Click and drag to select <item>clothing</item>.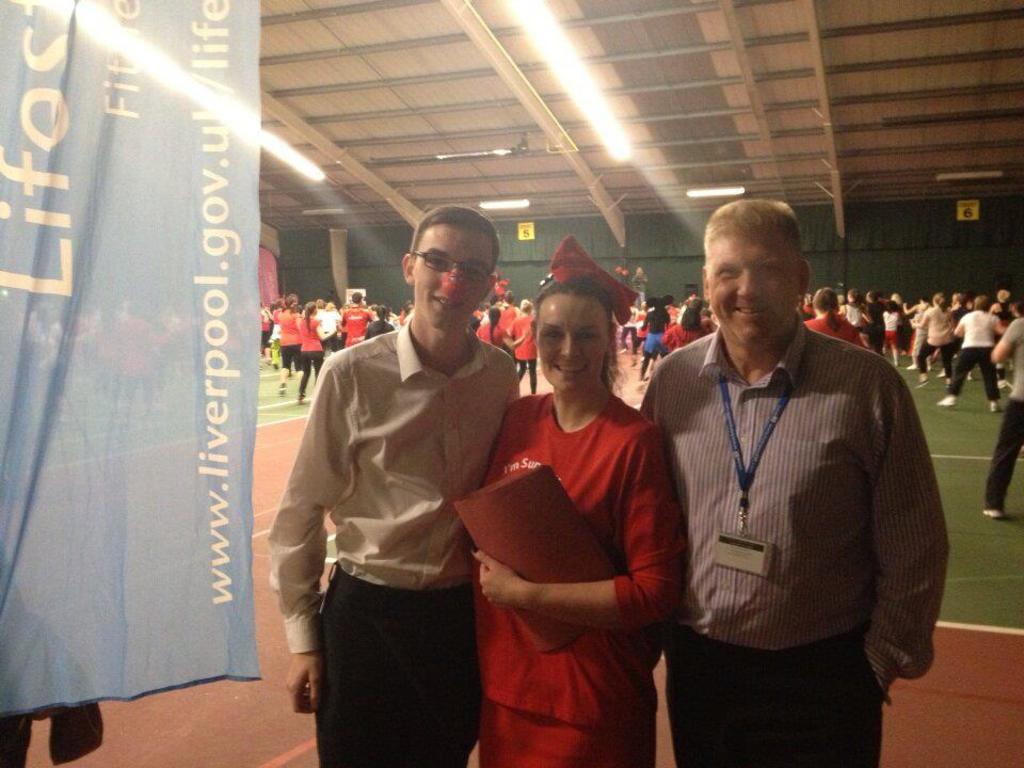
Selection: x1=266, y1=307, x2=518, y2=657.
